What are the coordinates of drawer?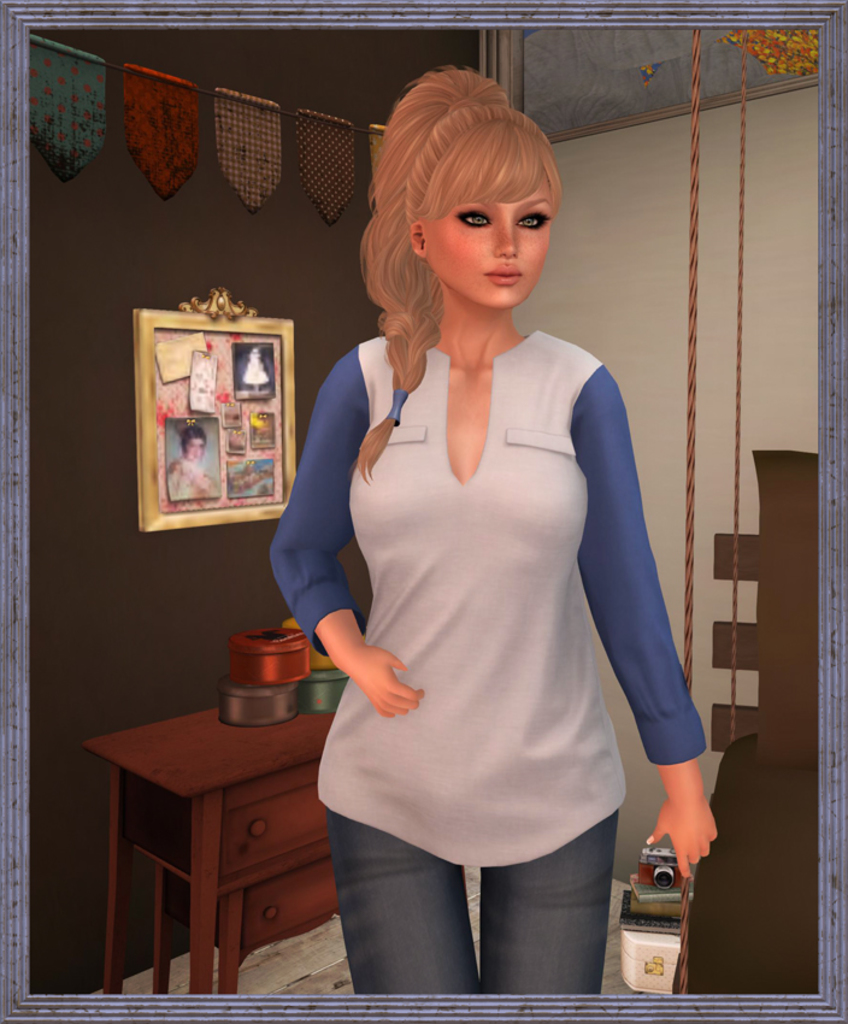
x1=218 y1=781 x2=328 y2=878.
